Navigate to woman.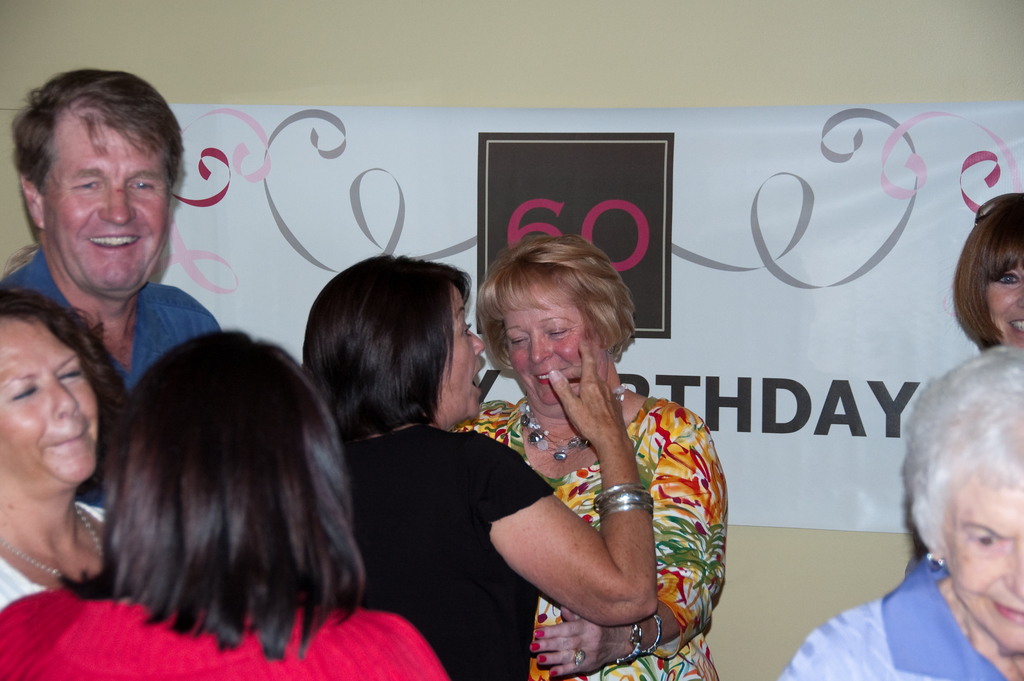
Navigation target: crop(298, 252, 653, 680).
